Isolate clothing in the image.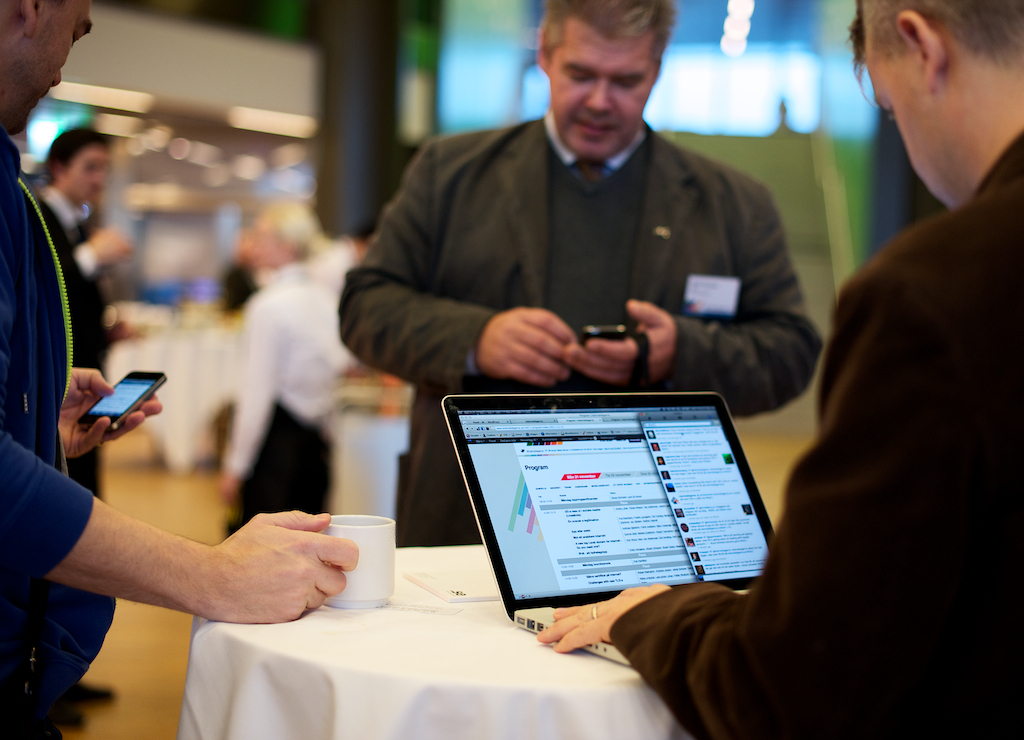
Isolated region: bbox=[223, 241, 356, 530].
